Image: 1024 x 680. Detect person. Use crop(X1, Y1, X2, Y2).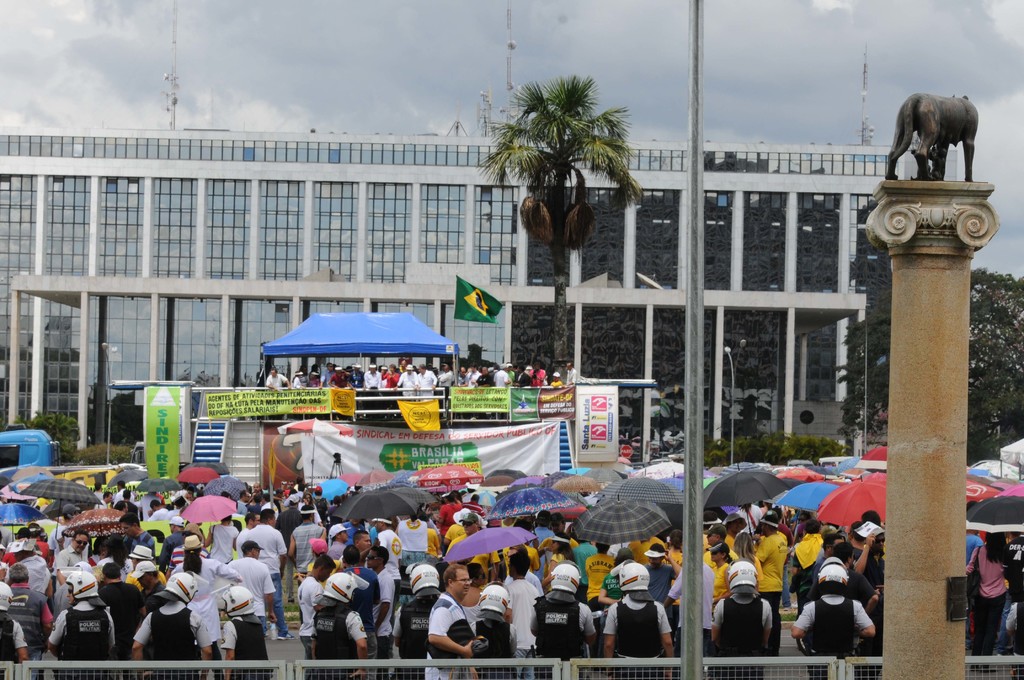
crop(244, 512, 285, 603).
